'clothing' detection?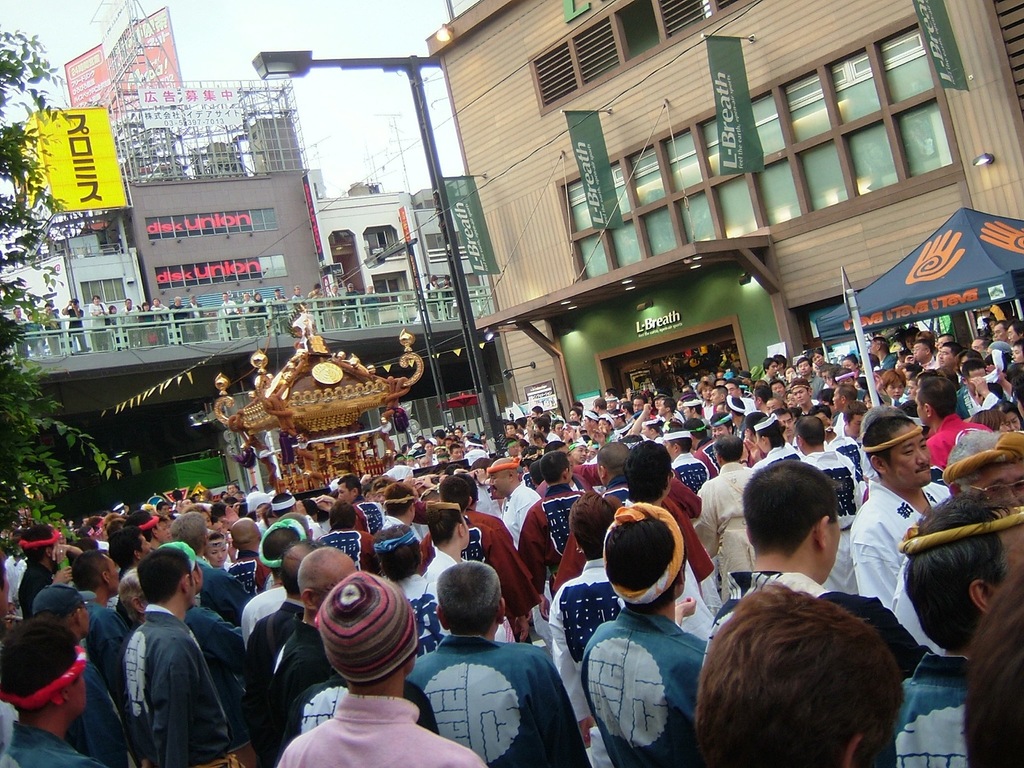
region(243, 596, 315, 767)
